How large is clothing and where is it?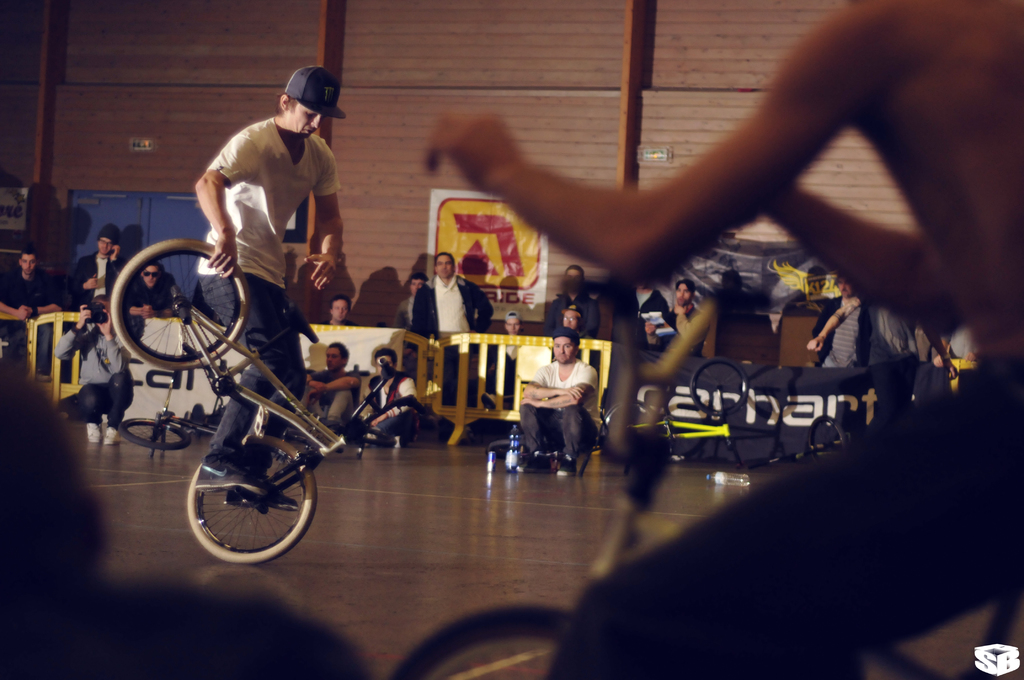
Bounding box: <bbox>187, 117, 343, 462</bbox>.
